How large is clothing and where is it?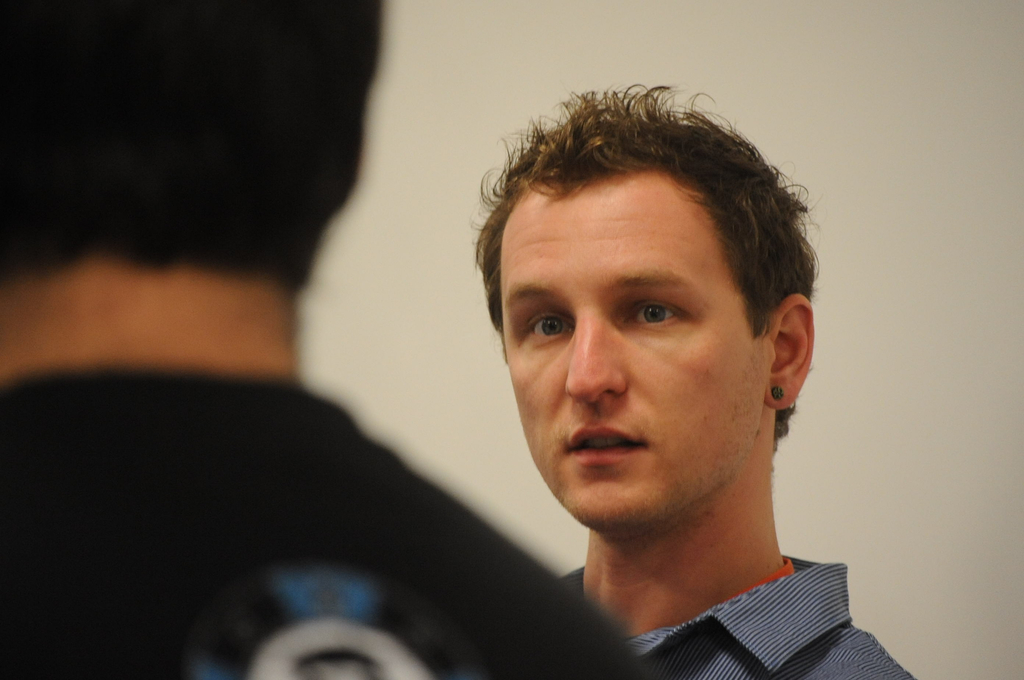
Bounding box: [0, 374, 620, 679].
